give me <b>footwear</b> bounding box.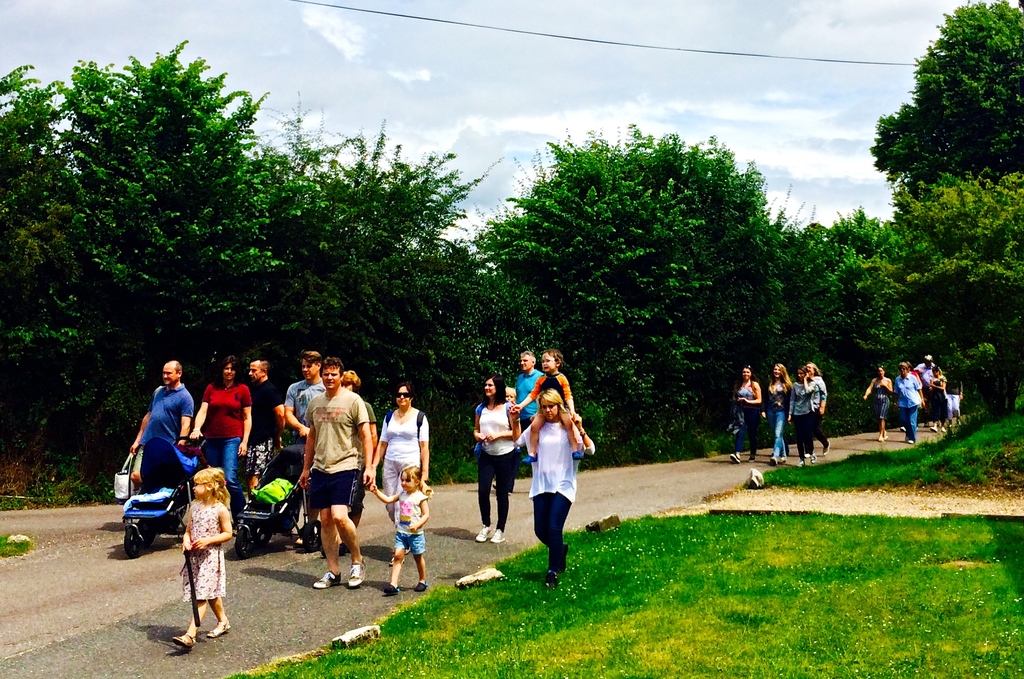
729:454:739:462.
